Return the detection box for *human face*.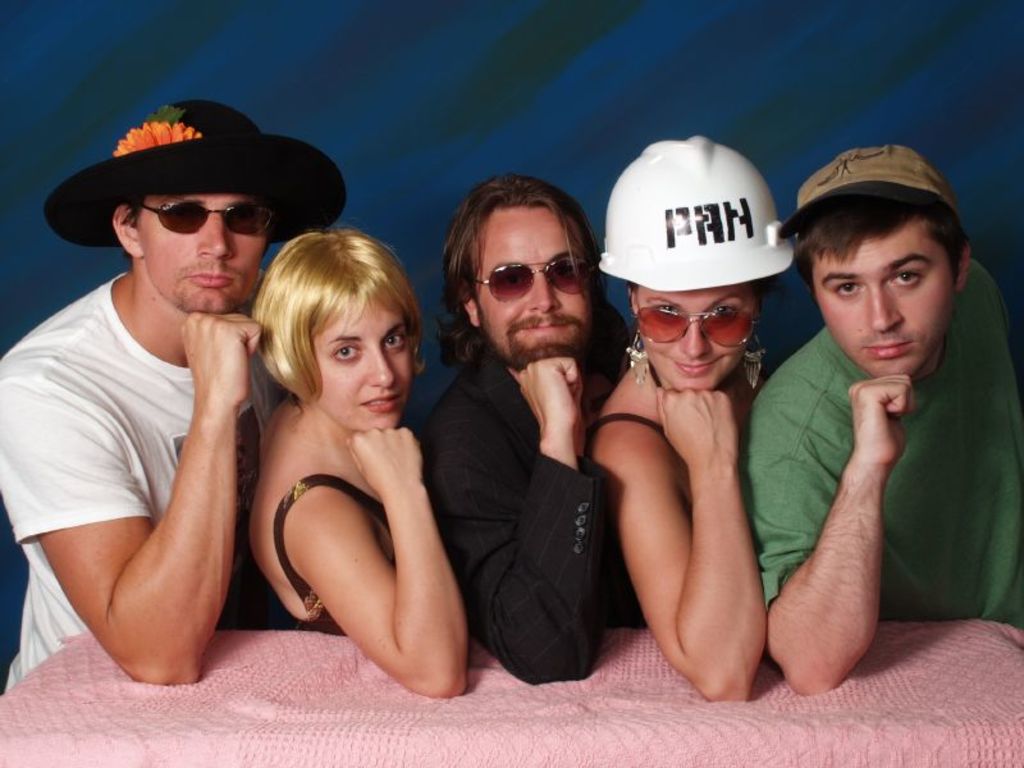
x1=812, y1=214, x2=954, y2=378.
